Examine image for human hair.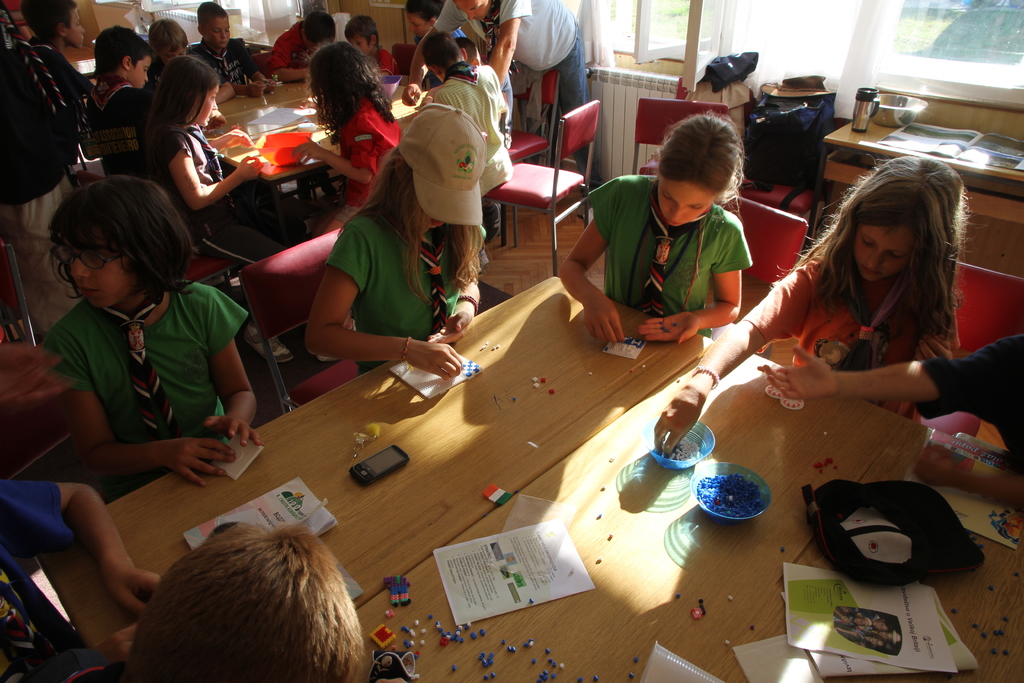
Examination result: box(150, 19, 188, 56).
